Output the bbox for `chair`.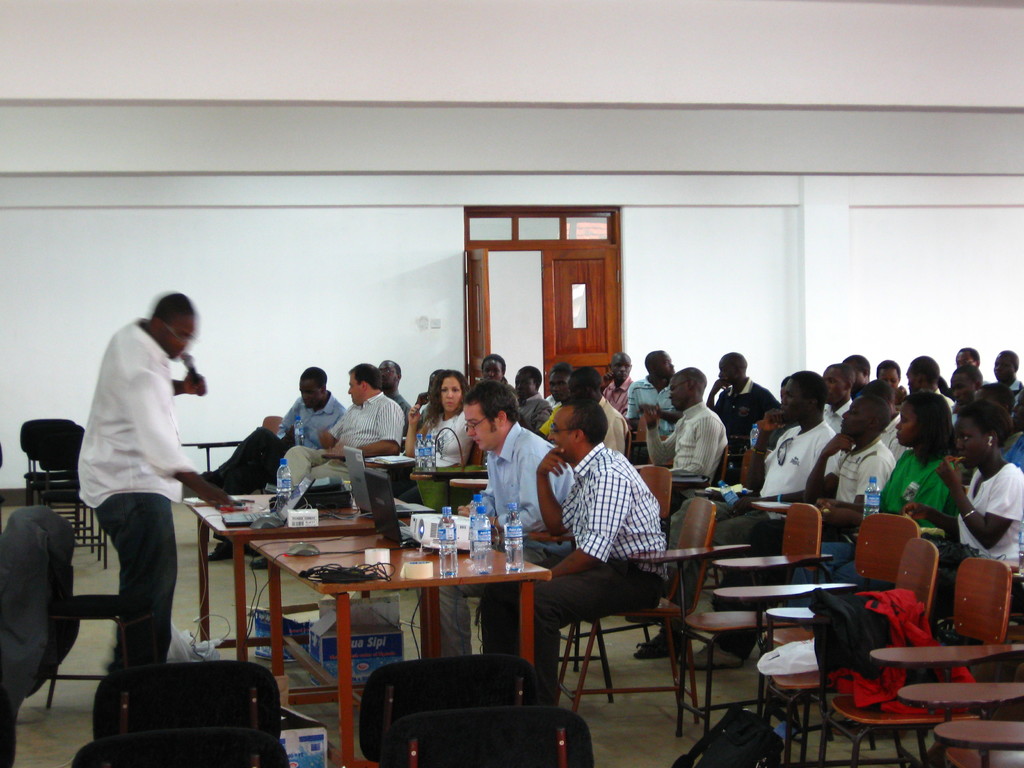
l=68, t=728, r=289, b=767.
